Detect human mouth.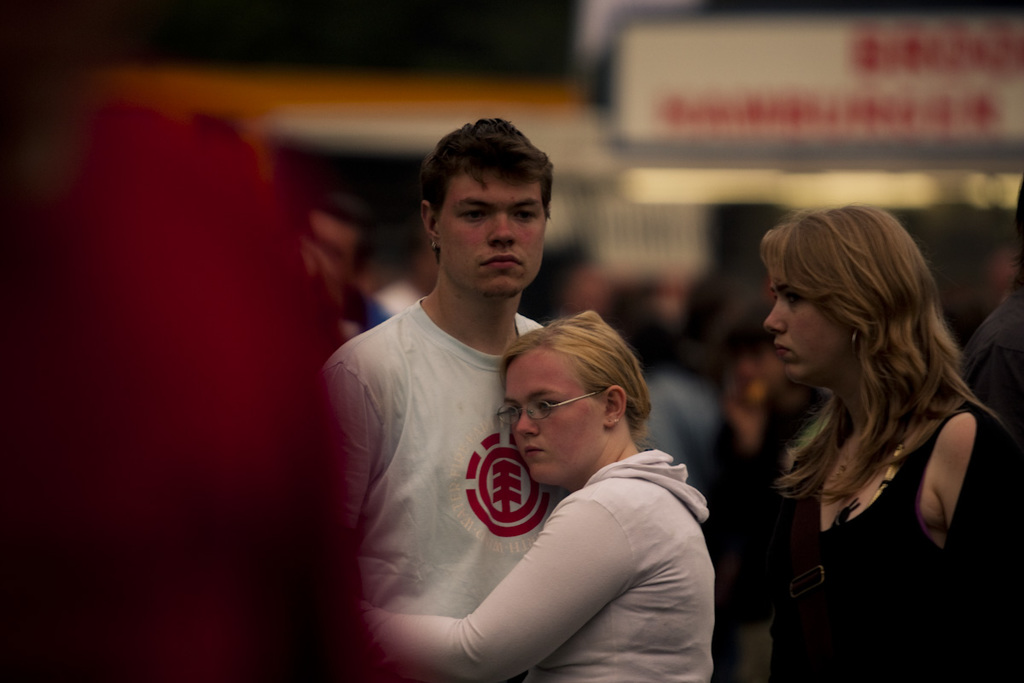
Detected at [left=773, top=343, right=794, bottom=362].
